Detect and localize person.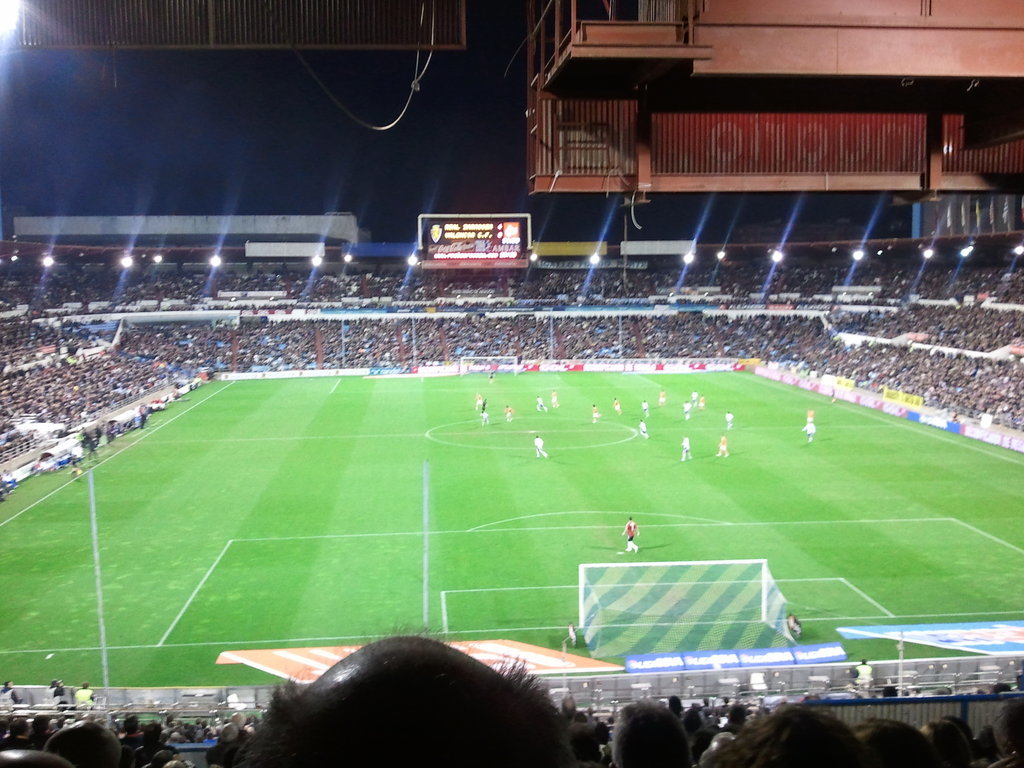
Localized at Rect(721, 416, 730, 424).
